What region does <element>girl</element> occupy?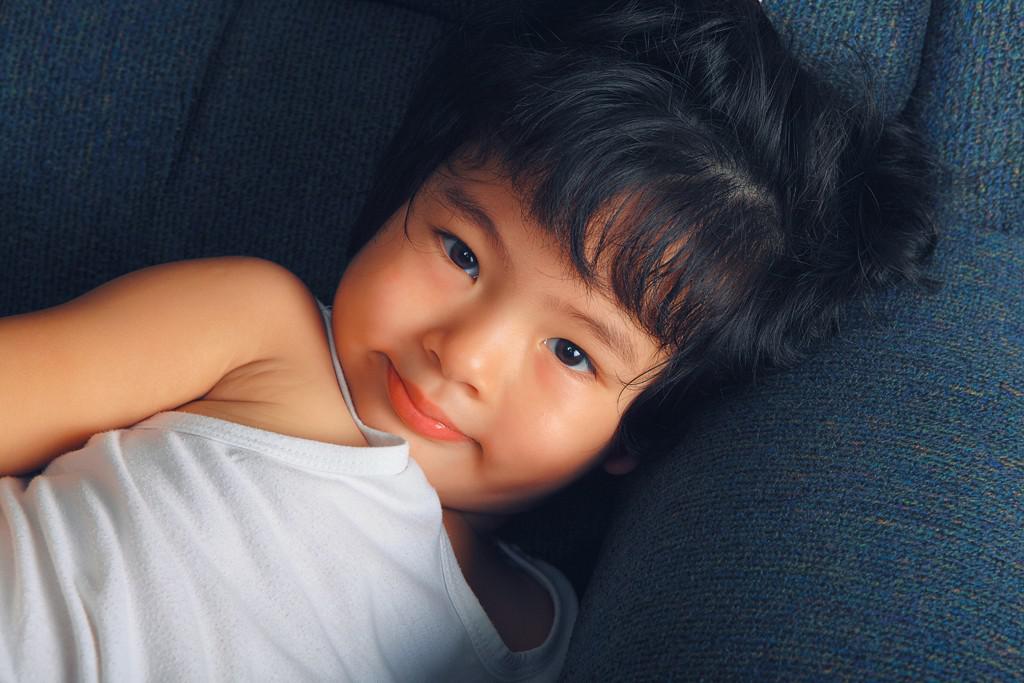
BBox(0, 0, 1007, 682).
